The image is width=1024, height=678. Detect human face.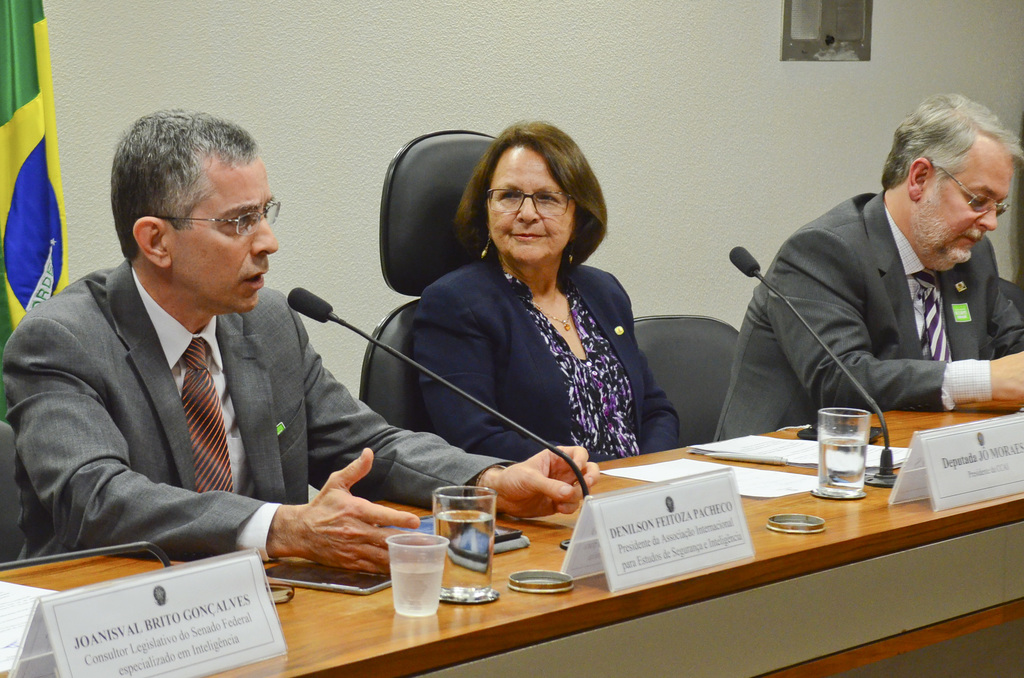
Detection: box(913, 154, 1008, 270).
